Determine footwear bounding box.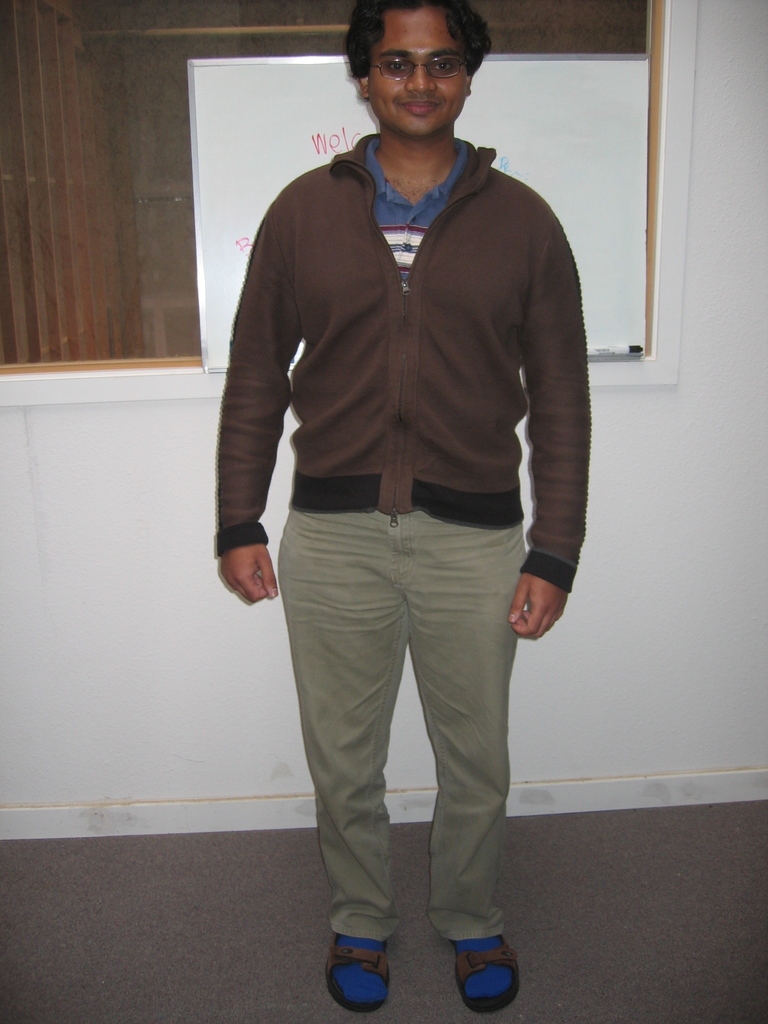
Determined: box=[453, 943, 520, 1017].
